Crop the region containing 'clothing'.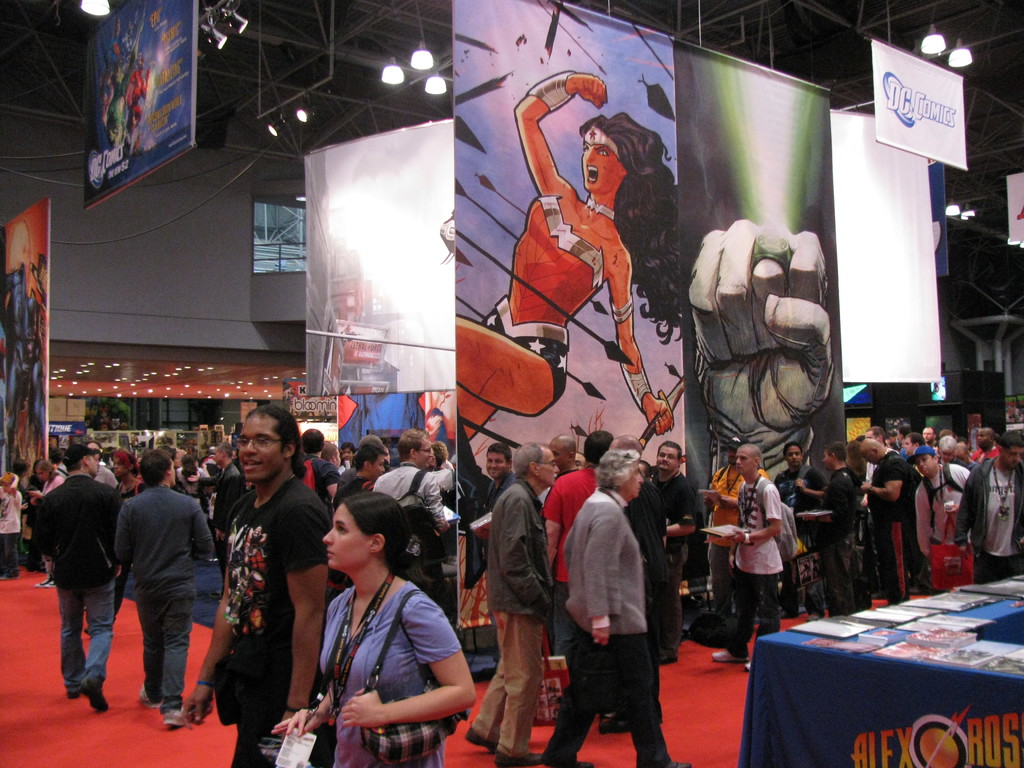
Crop region: 952:456:1023:582.
